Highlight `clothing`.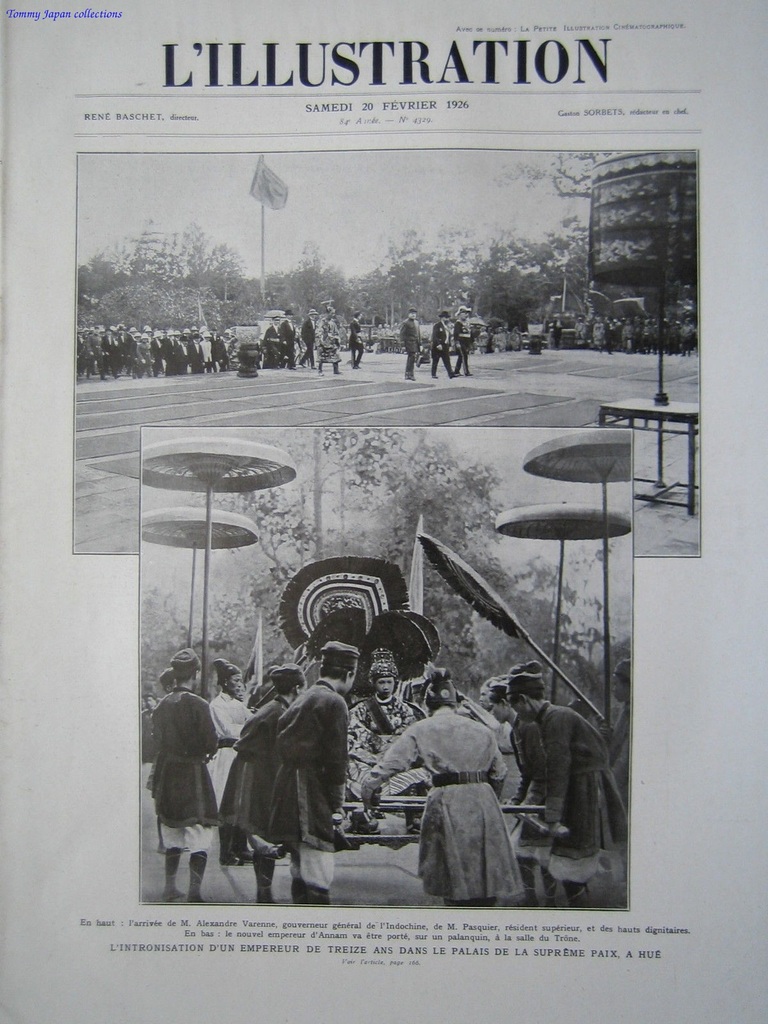
Highlighted region: rect(275, 674, 348, 877).
